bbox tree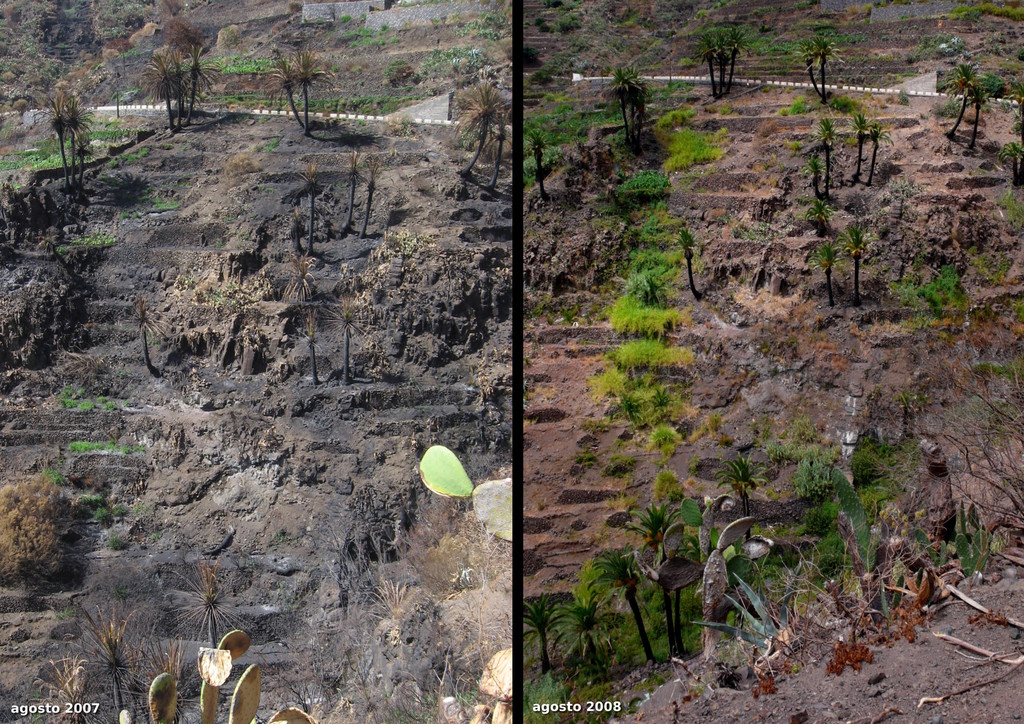
locate(295, 161, 320, 261)
